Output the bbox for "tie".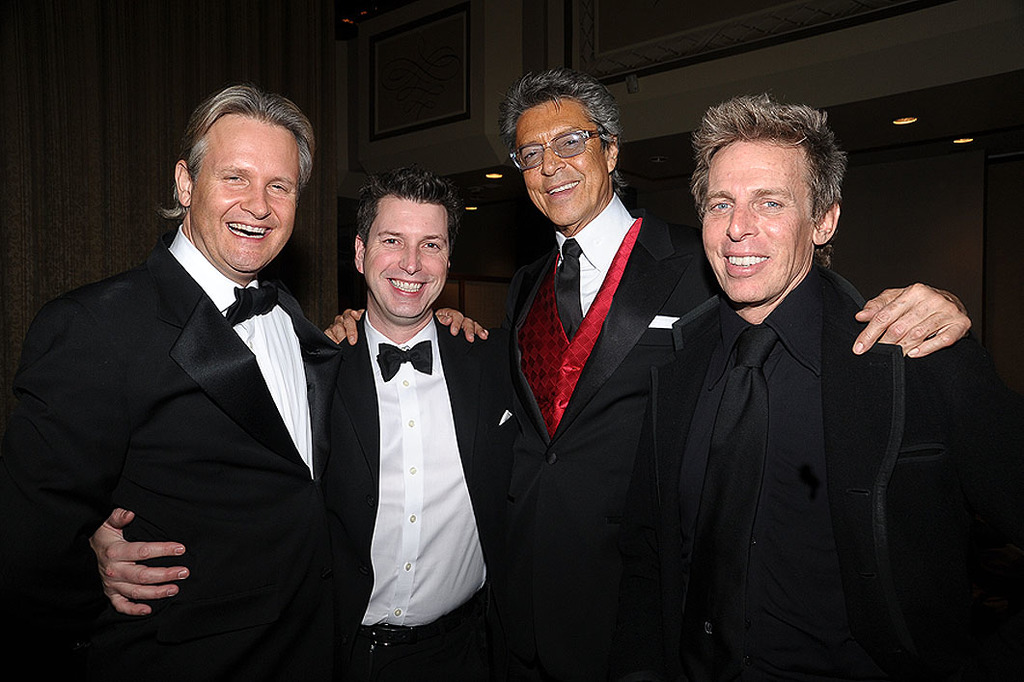
(558,232,586,340).
